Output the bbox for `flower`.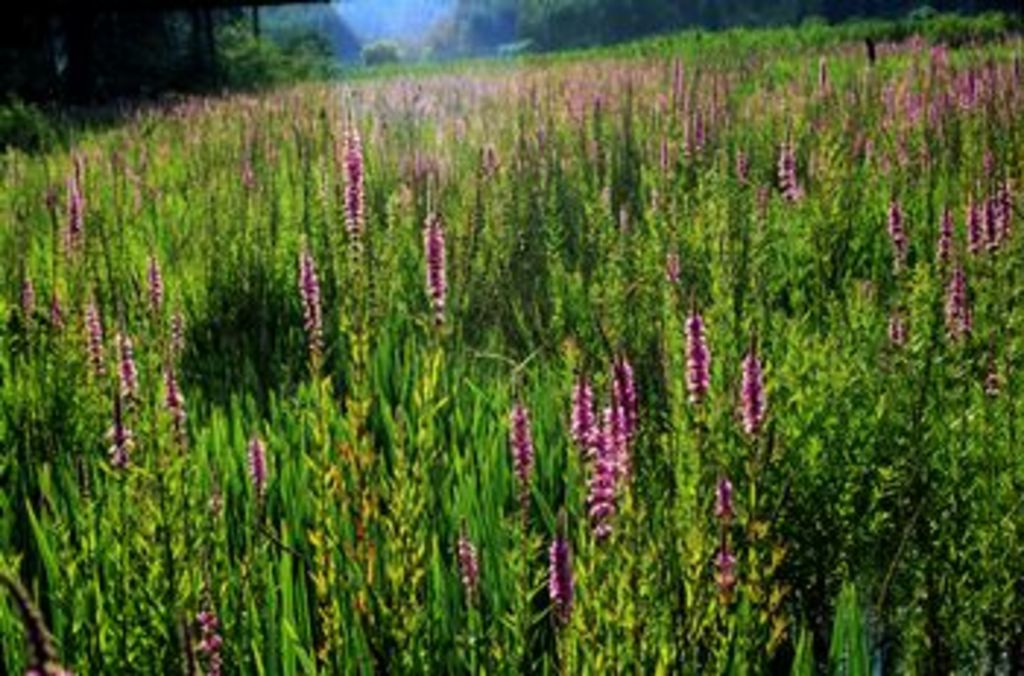
crop(688, 307, 711, 404).
